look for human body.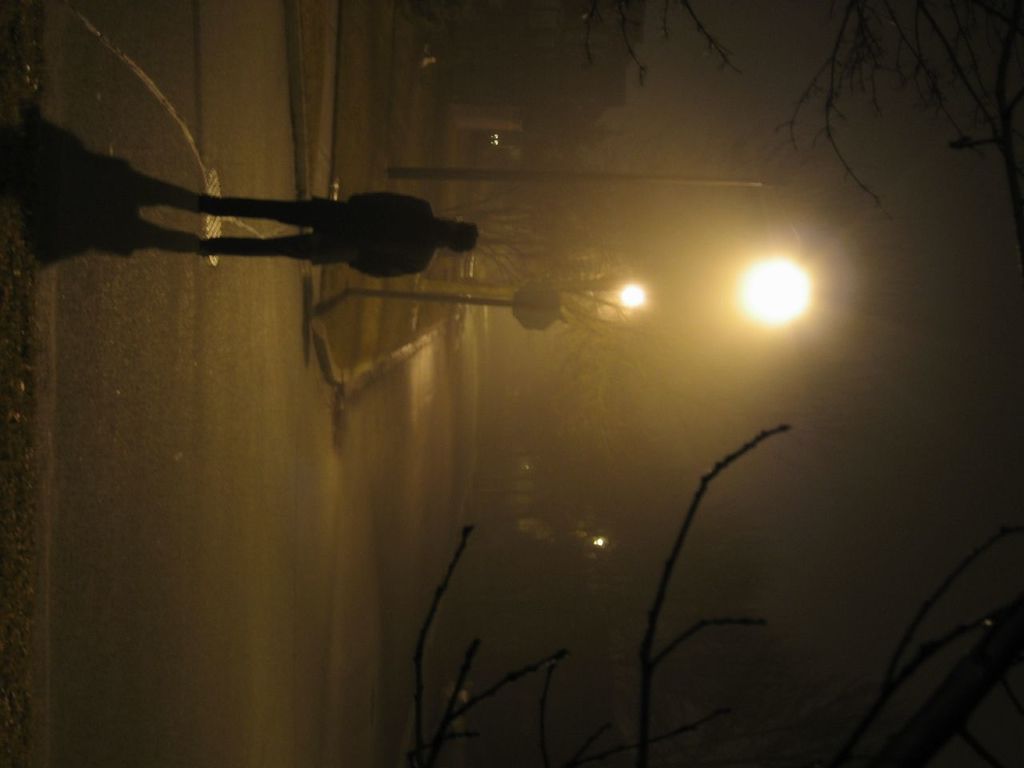
Found: [left=194, top=196, right=478, bottom=283].
